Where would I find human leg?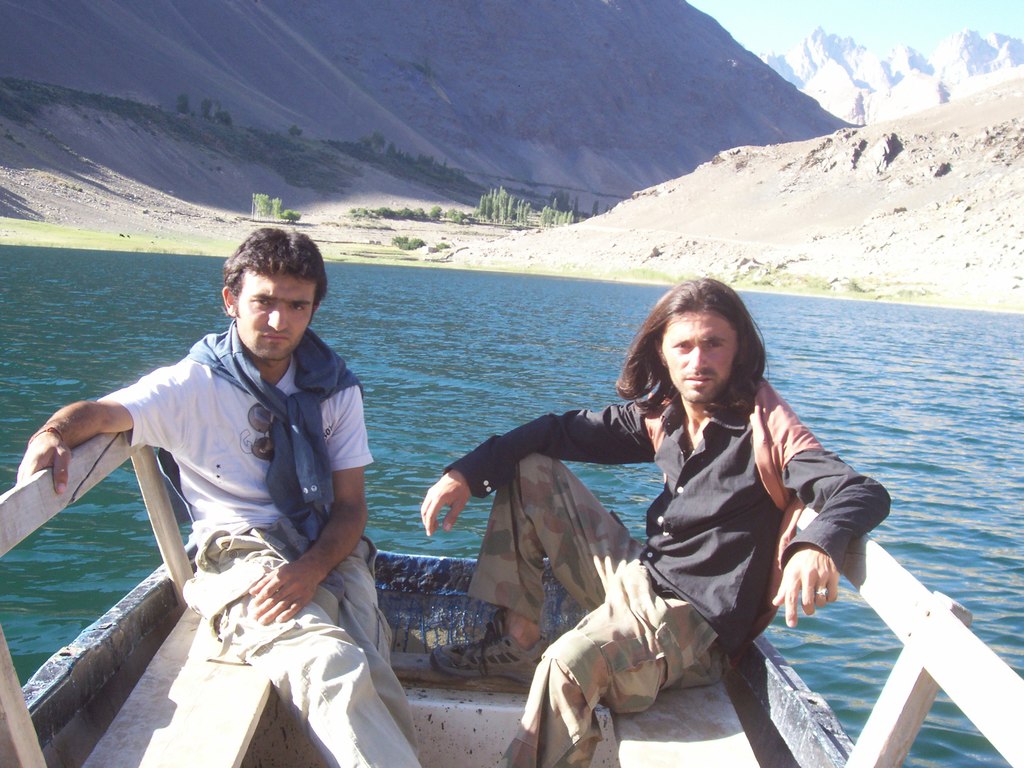
At x1=427 y1=450 x2=648 y2=682.
